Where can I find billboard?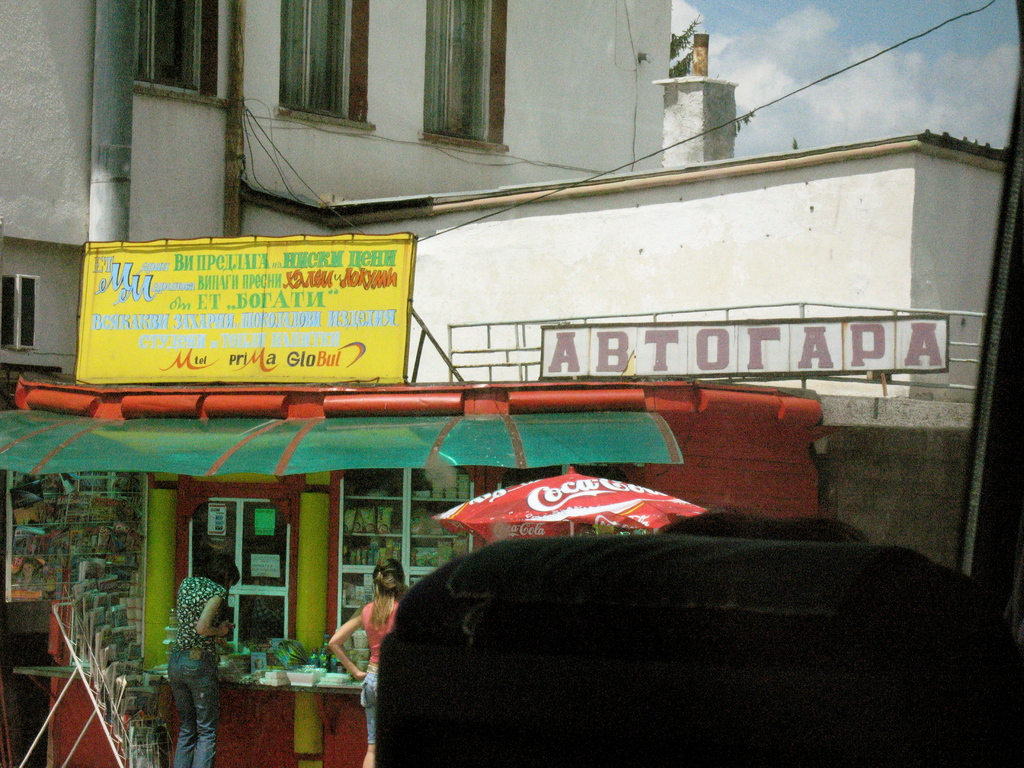
You can find it at [x1=58, y1=224, x2=490, y2=420].
